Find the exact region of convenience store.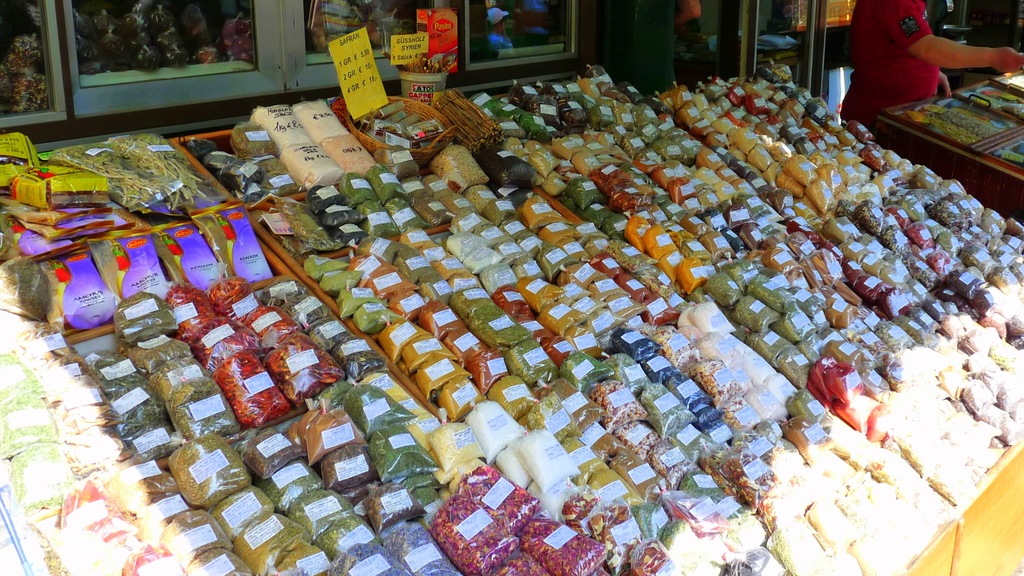
Exact region: <region>234, 0, 1023, 575</region>.
